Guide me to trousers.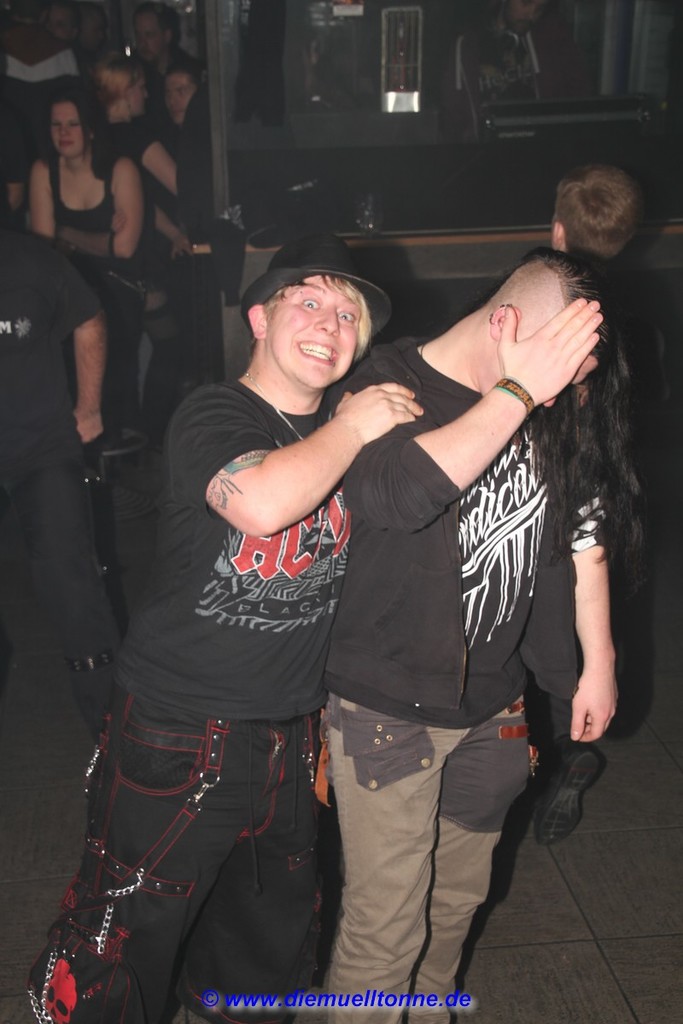
Guidance: BBox(296, 691, 540, 986).
